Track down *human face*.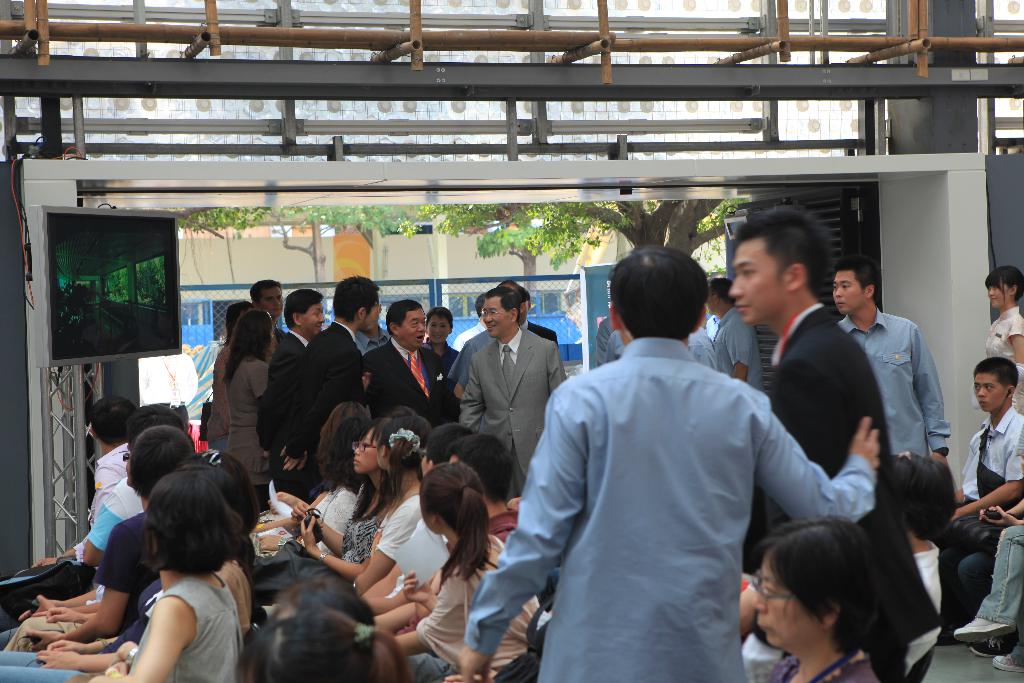
Tracked to <region>728, 242, 788, 325</region>.
